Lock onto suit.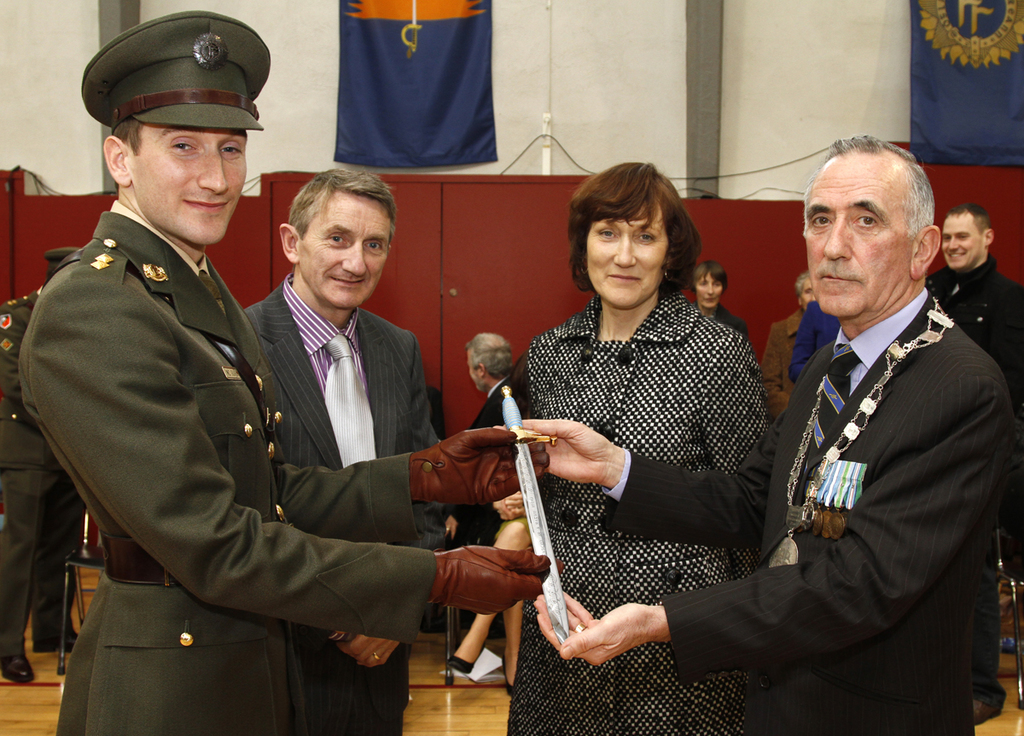
Locked: box(602, 289, 1014, 735).
